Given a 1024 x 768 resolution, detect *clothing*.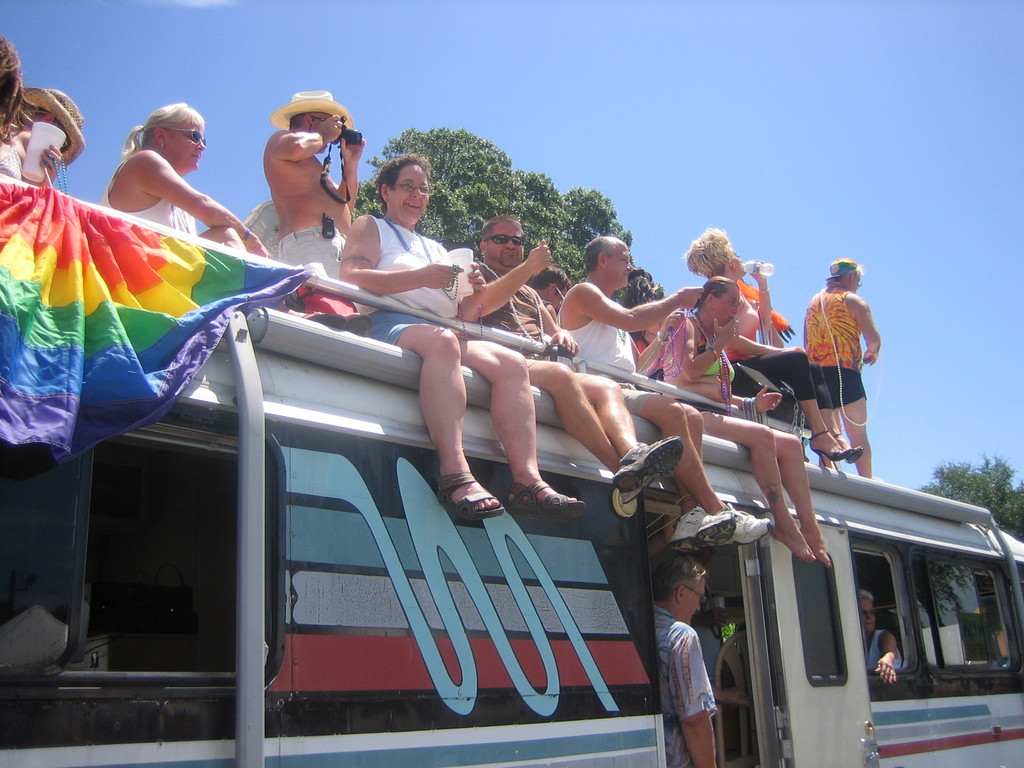
left=99, top=158, right=195, bottom=237.
